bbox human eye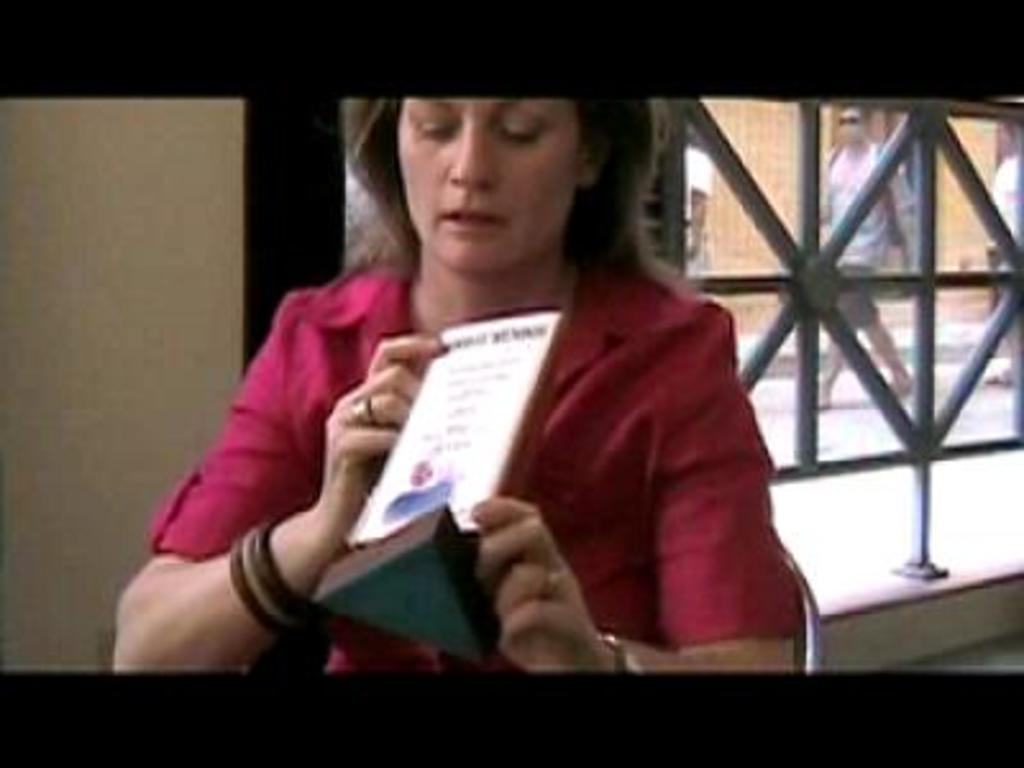
x1=492 y1=110 x2=545 y2=151
